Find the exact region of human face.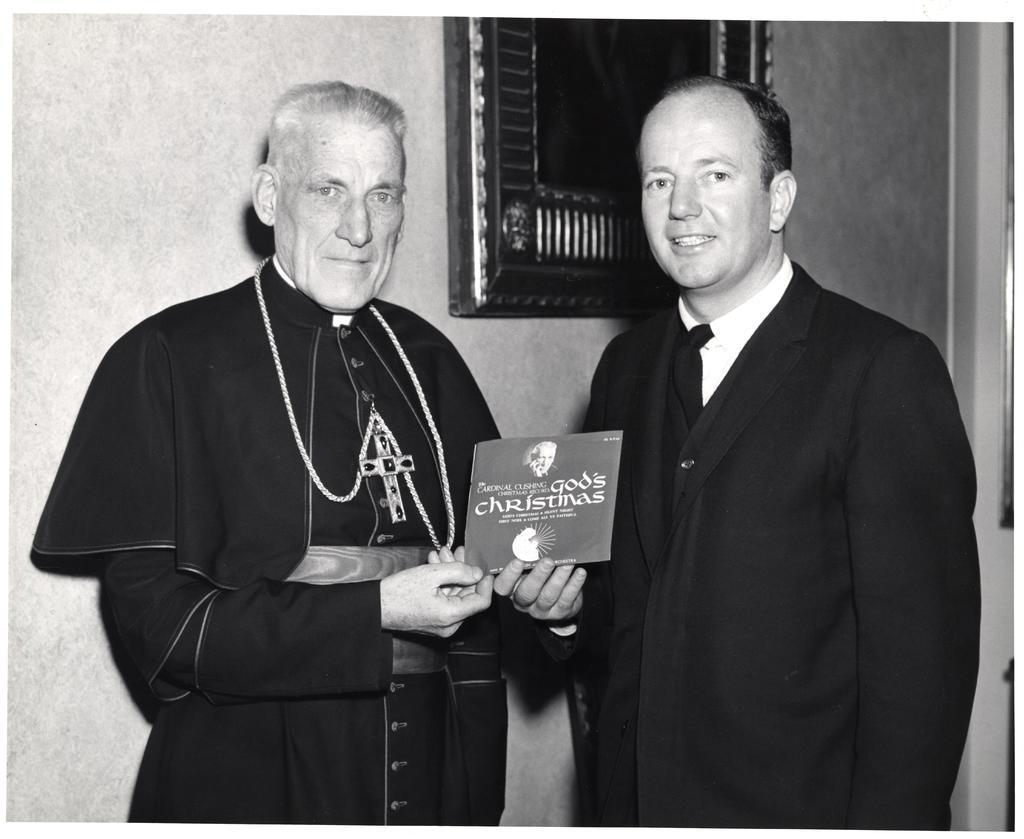
Exact region: (275,111,405,308).
